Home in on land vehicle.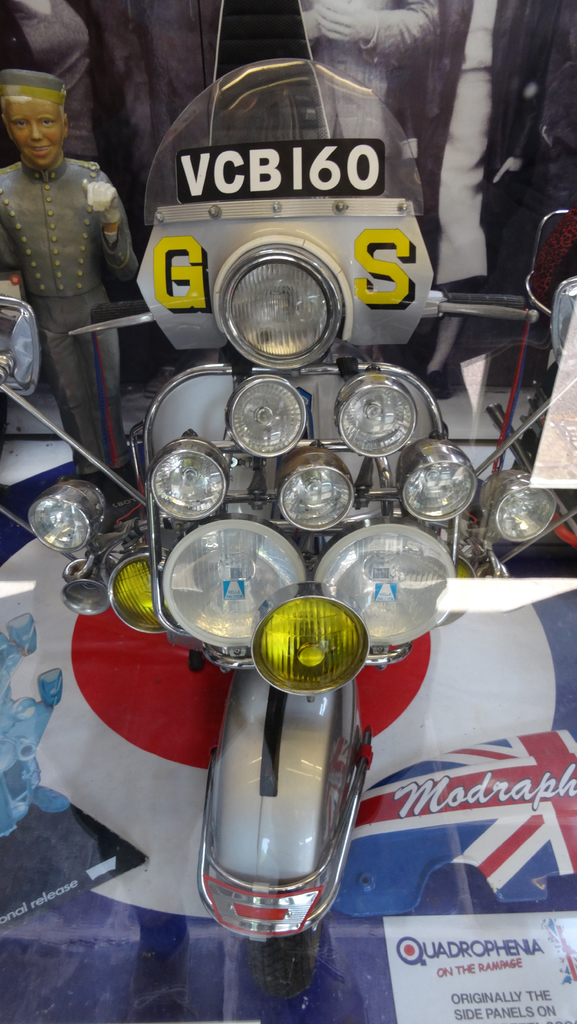
Homed in at {"x1": 29, "y1": 56, "x2": 557, "y2": 1003}.
